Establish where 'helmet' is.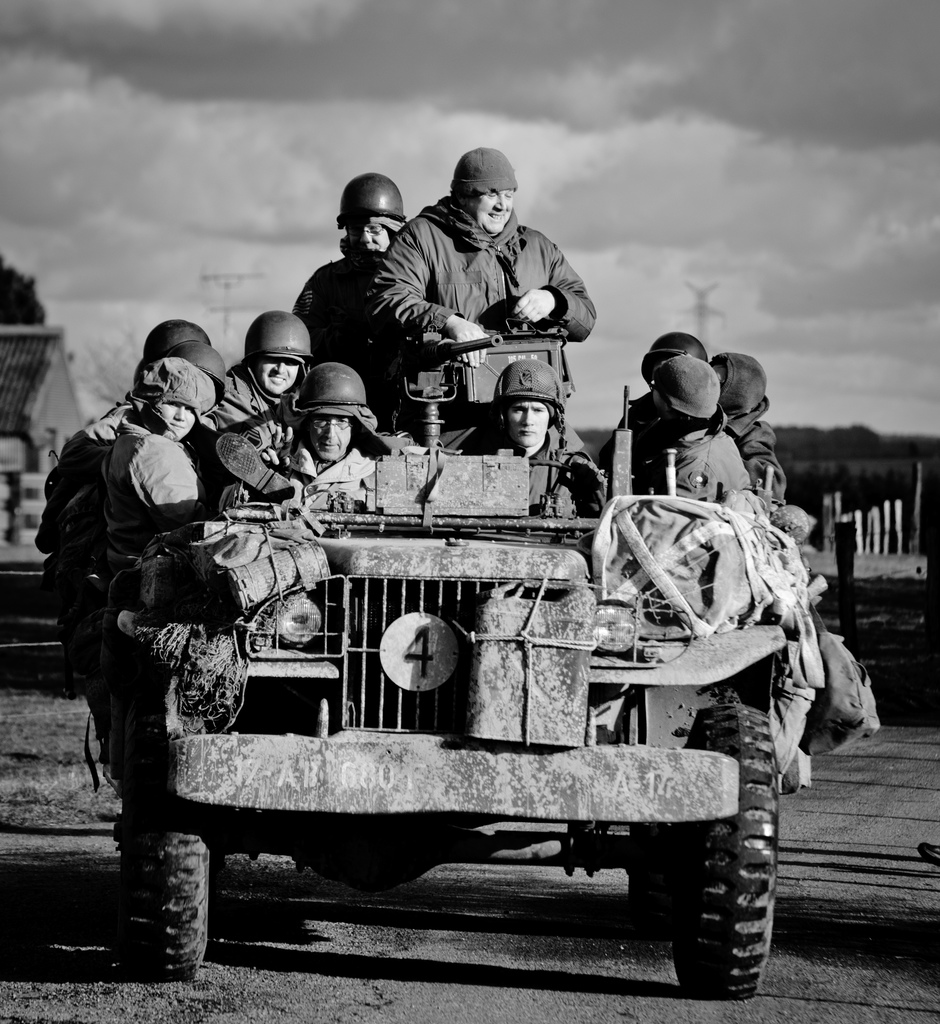
Established at bbox(644, 355, 720, 433).
